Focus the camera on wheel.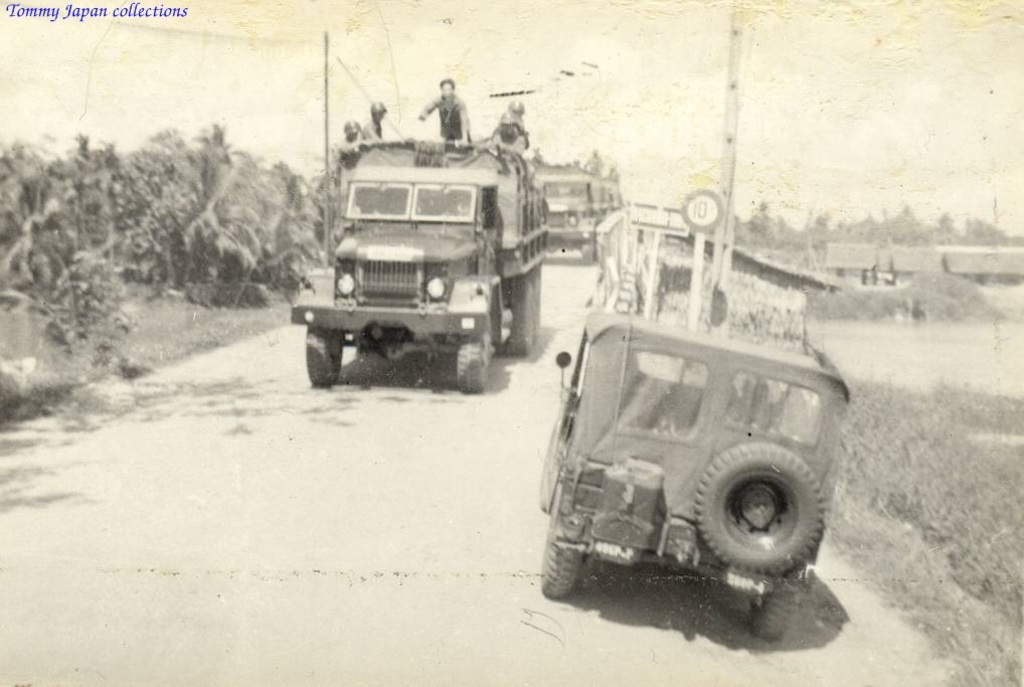
Focus region: {"left": 305, "top": 324, "right": 344, "bottom": 386}.
